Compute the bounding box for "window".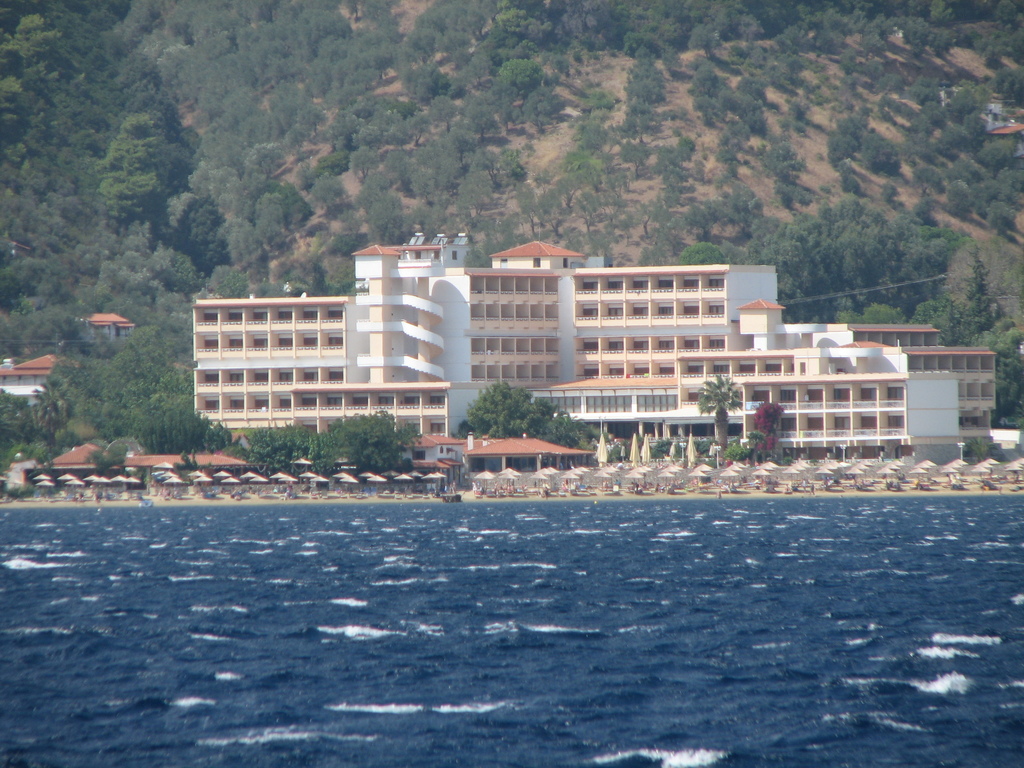
bbox=[778, 388, 796, 405].
